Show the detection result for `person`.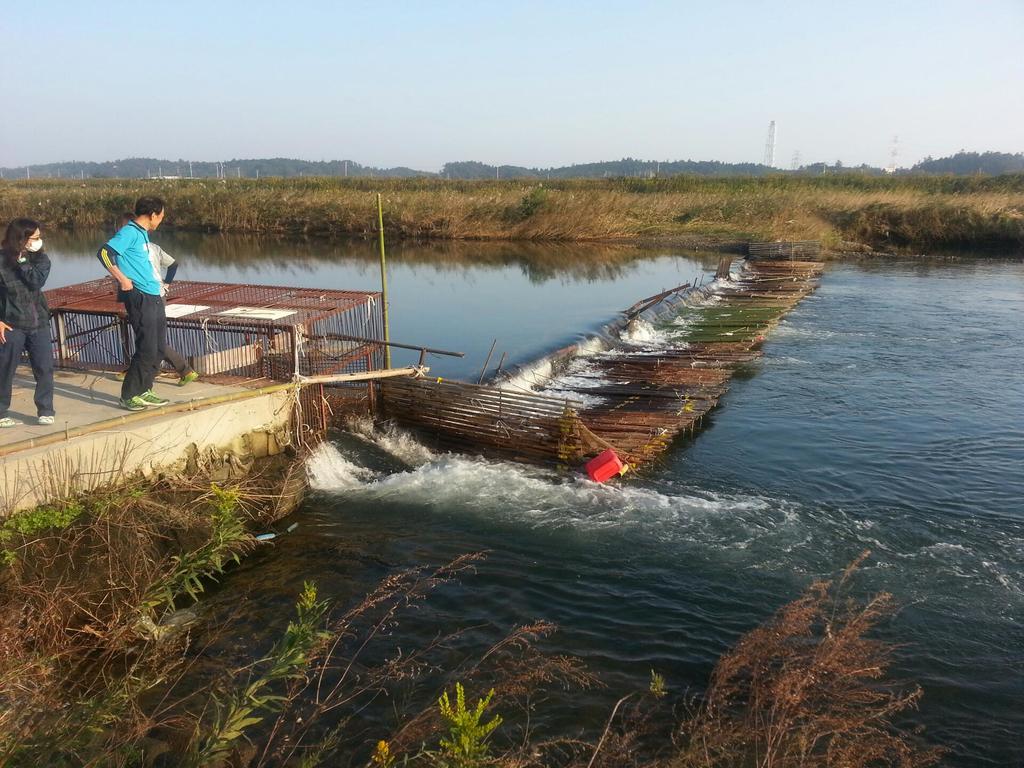
0:218:67:433.
